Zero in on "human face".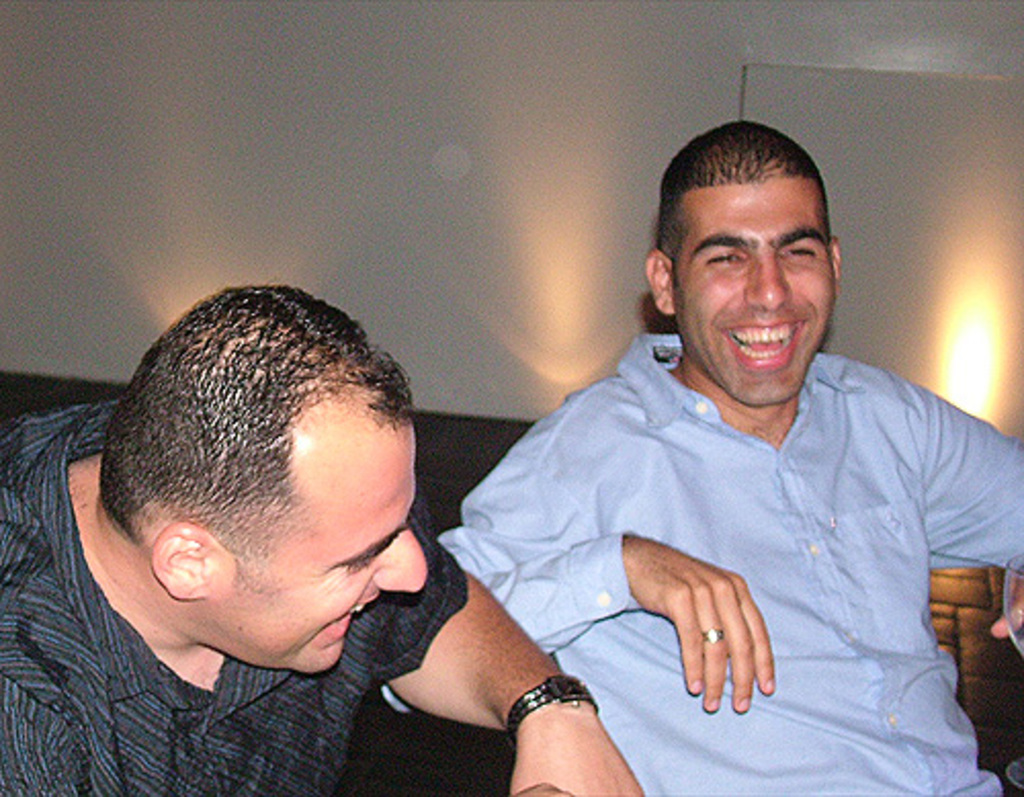
Zeroed in: (x1=676, y1=178, x2=836, y2=408).
